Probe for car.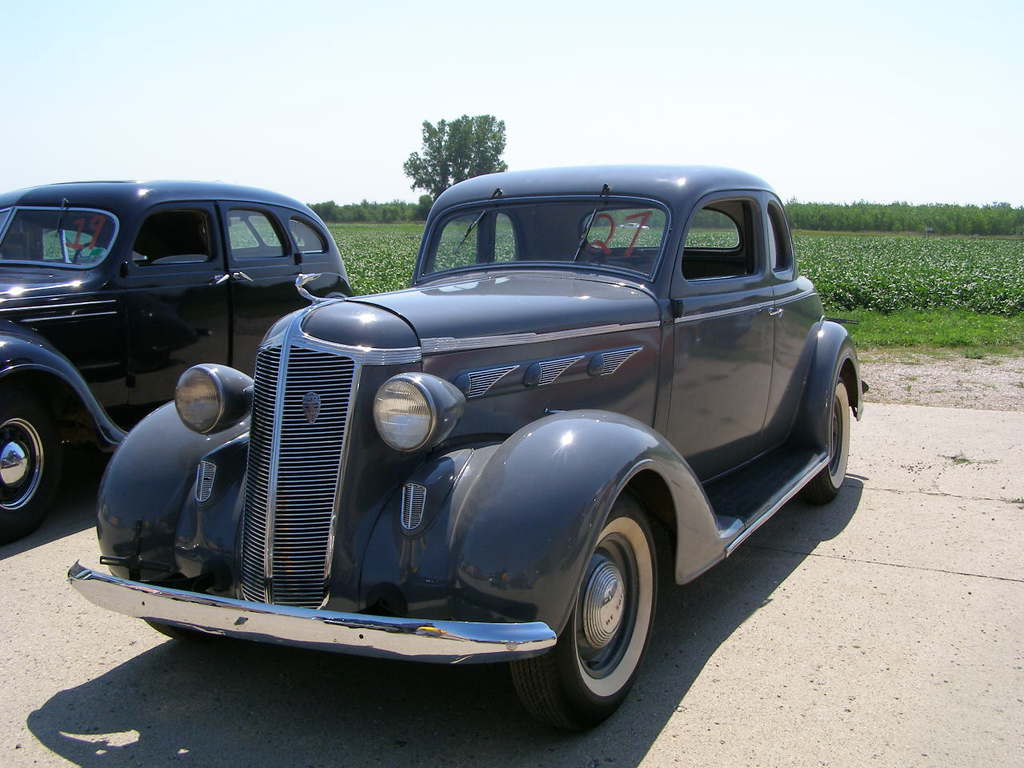
Probe result: detection(0, 178, 355, 554).
